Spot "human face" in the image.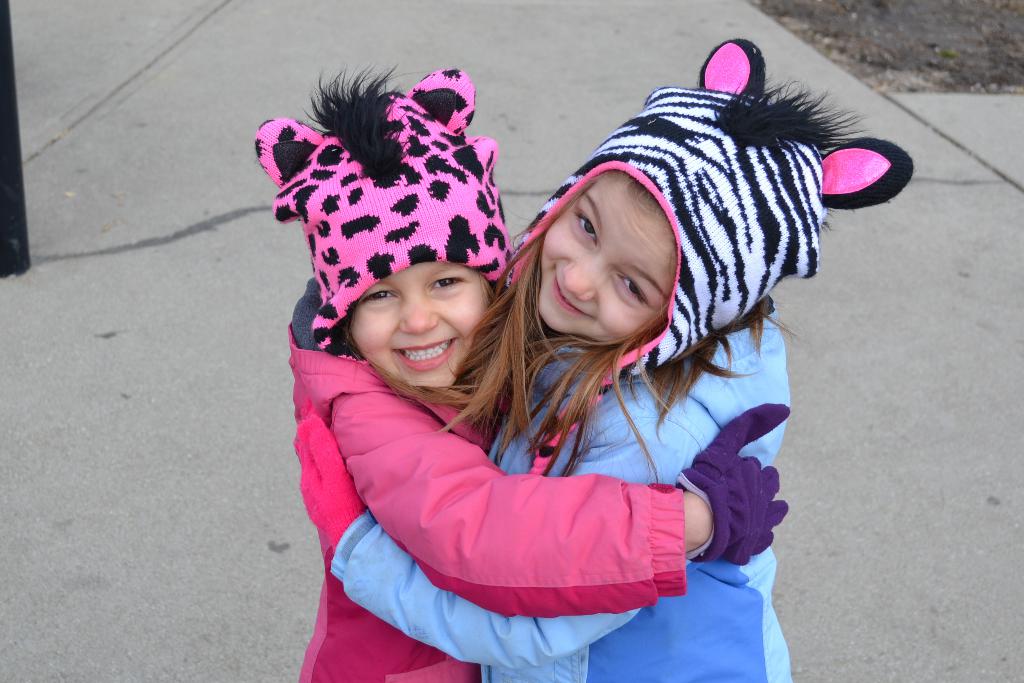
"human face" found at select_region(540, 173, 677, 340).
